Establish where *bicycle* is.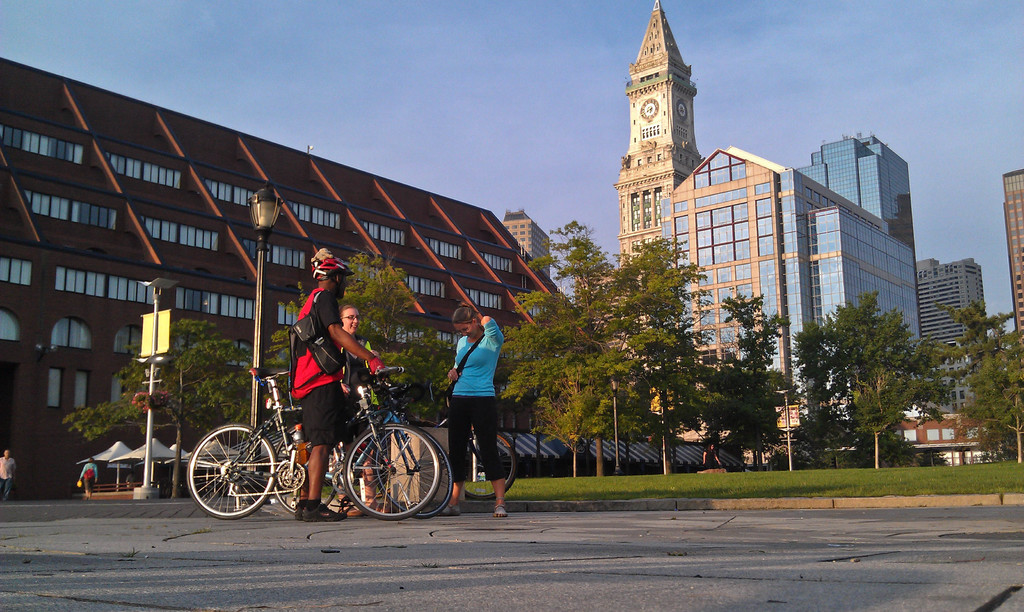
Established at locate(349, 400, 519, 500).
